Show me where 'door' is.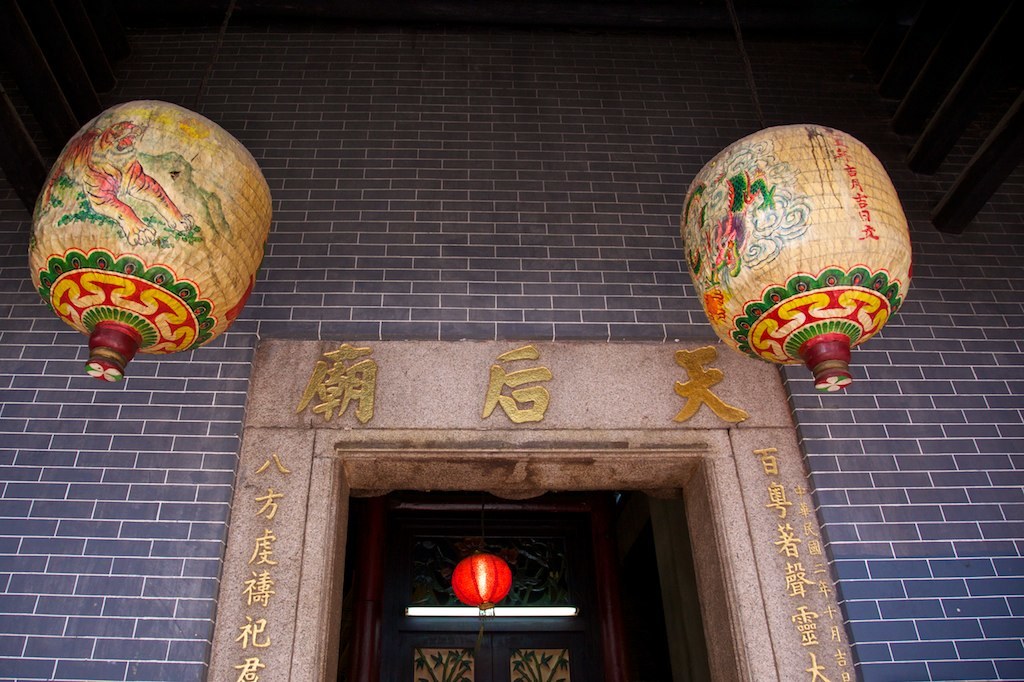
'door' is at BBox(341, 489, 716, 681).
